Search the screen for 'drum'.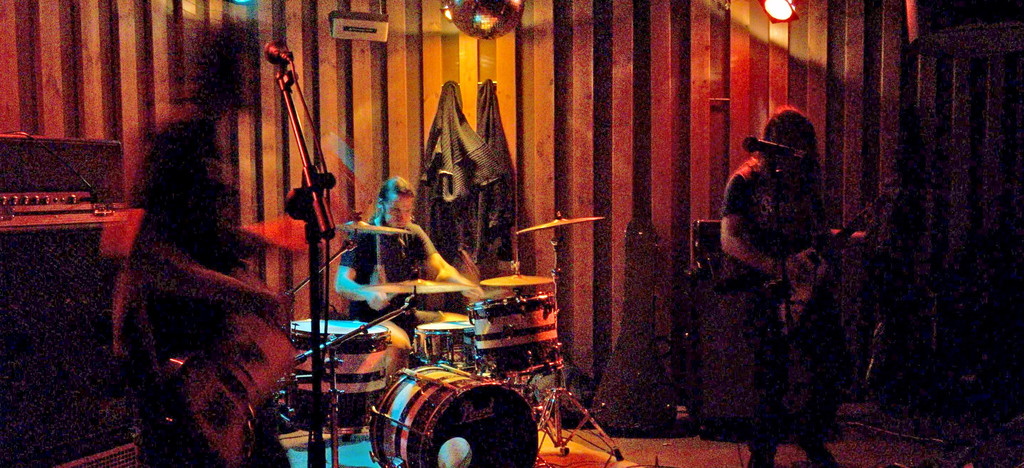
Found at bbox(287, 319, 392, 397).
